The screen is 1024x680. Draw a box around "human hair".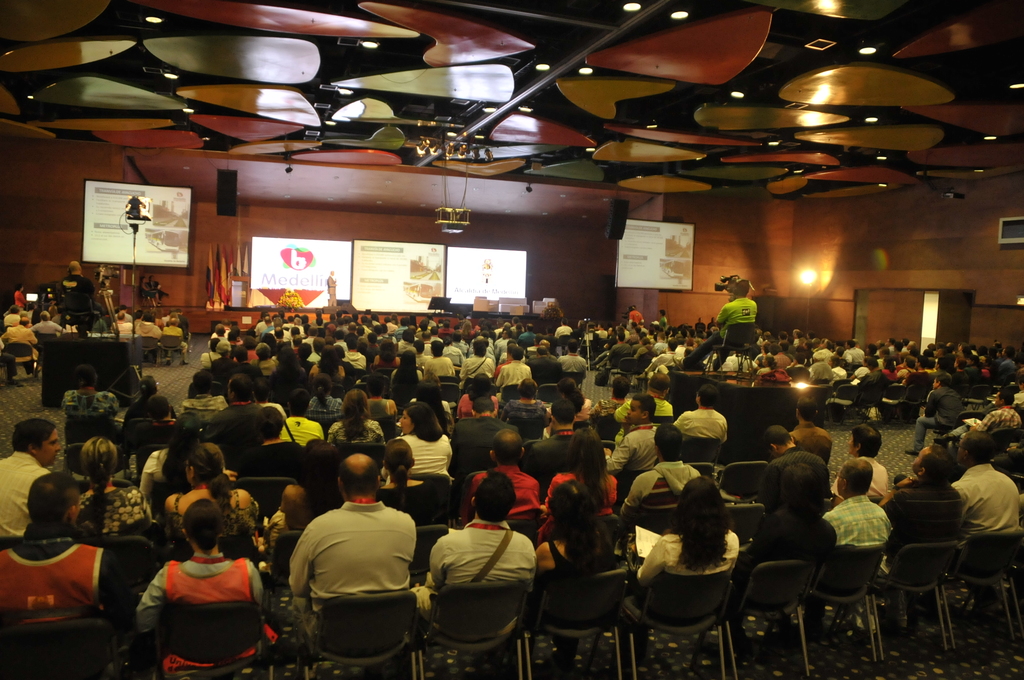
(x1=588, y1=320, x2=596, y2=328).
